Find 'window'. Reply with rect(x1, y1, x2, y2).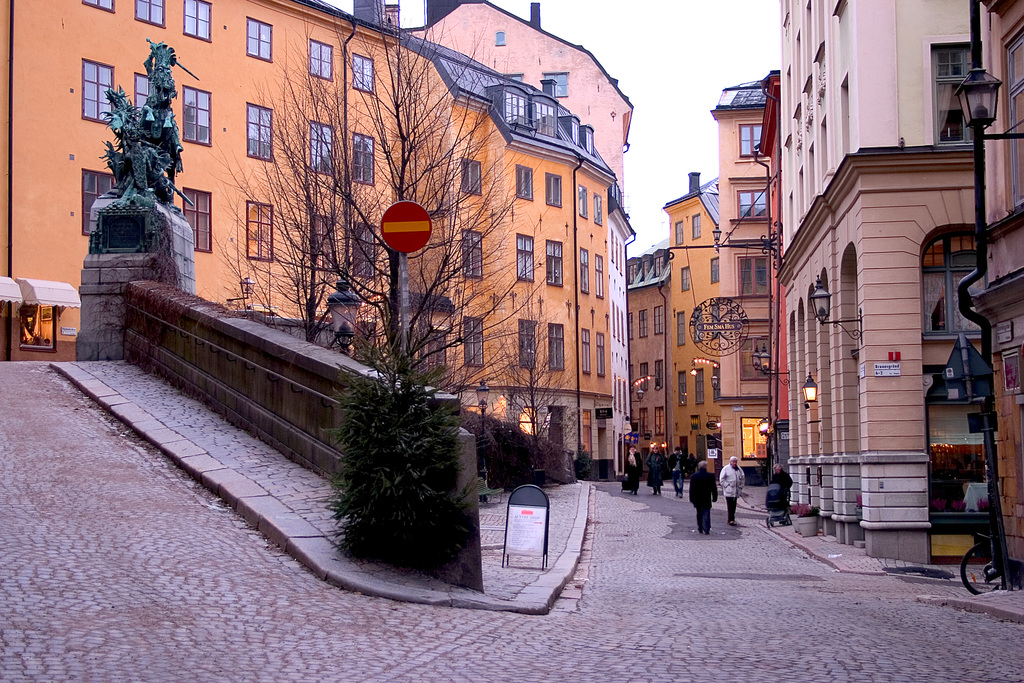
rect(935, 44, 975, 145).
